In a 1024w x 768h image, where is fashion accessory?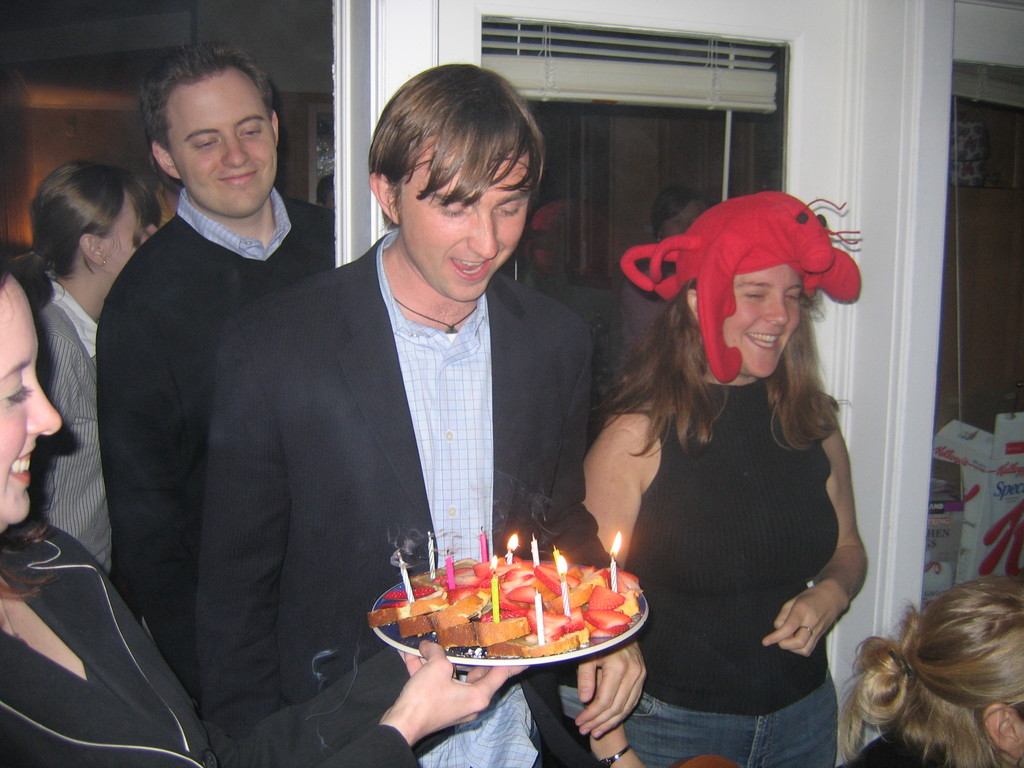
detection(889, 651, 915, 688).
